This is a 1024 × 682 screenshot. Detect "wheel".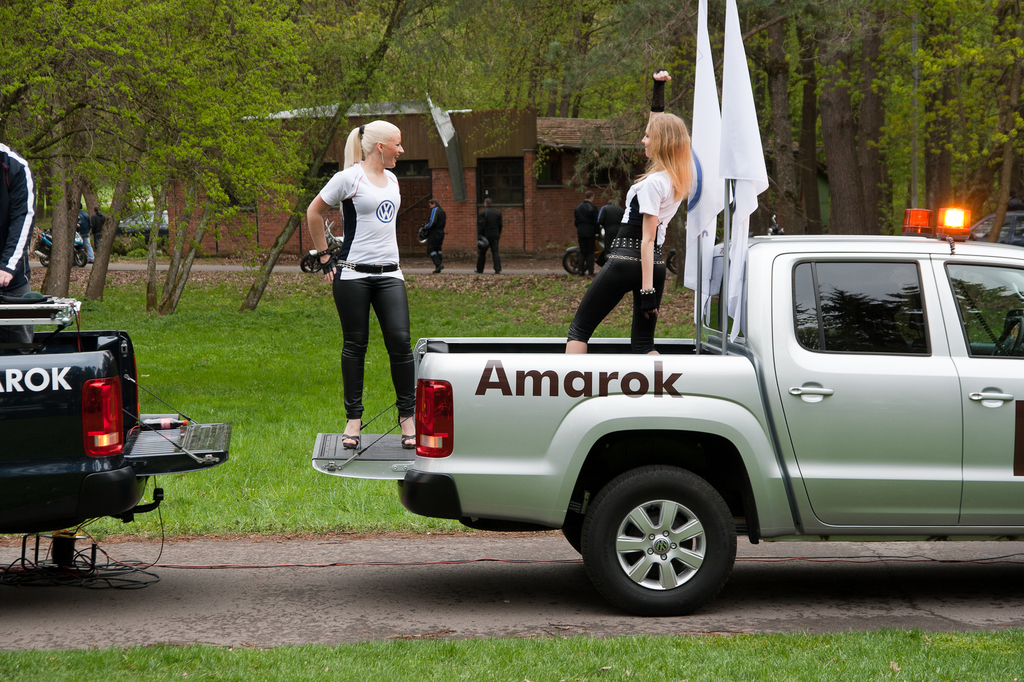
666:242:687:279.
